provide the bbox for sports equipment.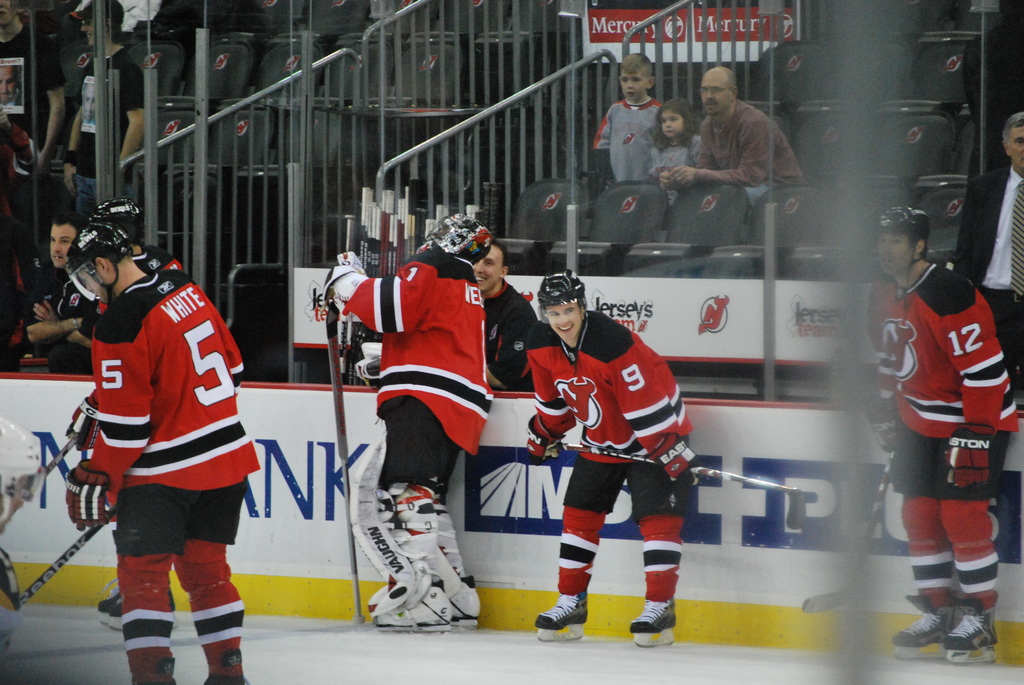
{"left": 938, "top": 603, "right": 998, "bottom": 664}.
